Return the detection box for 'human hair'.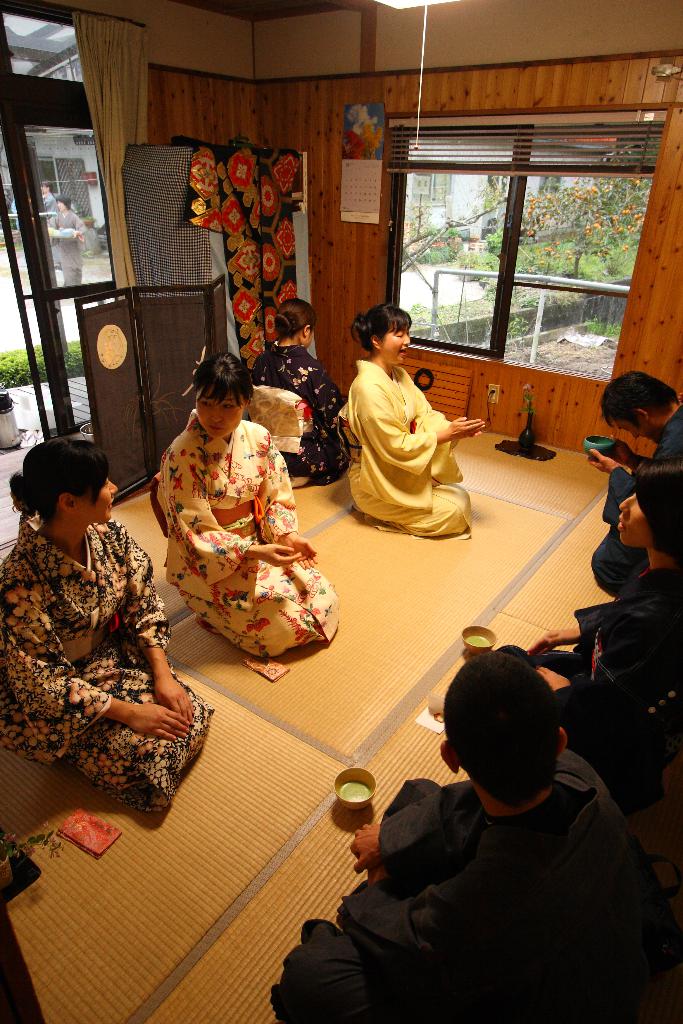
bbox=[628, 452, 682, 555].
